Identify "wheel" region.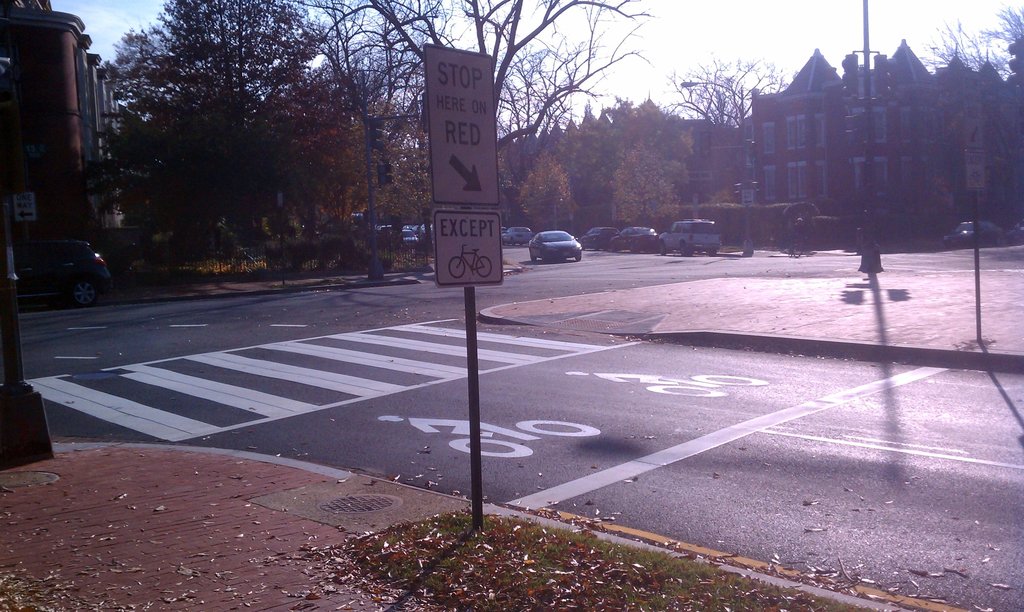
Region: 477, 257, 492, 278.
